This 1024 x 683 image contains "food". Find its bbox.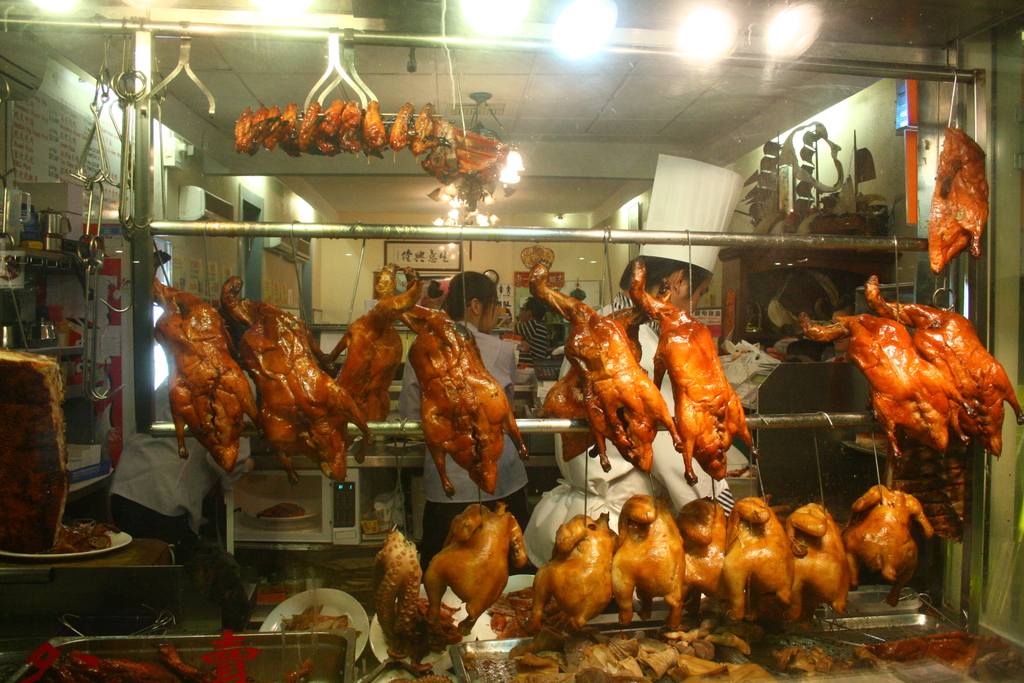
[421,500,530,639].
